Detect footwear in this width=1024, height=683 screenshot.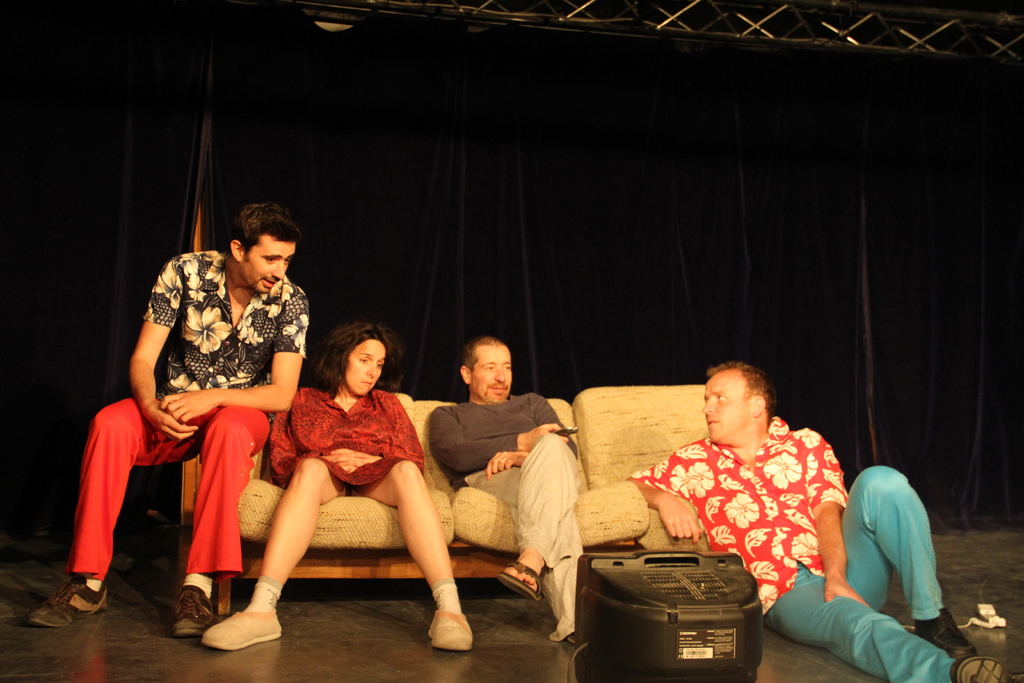
Detection: pyautogui.locateOnScreen(912, 608, 987, 661).
